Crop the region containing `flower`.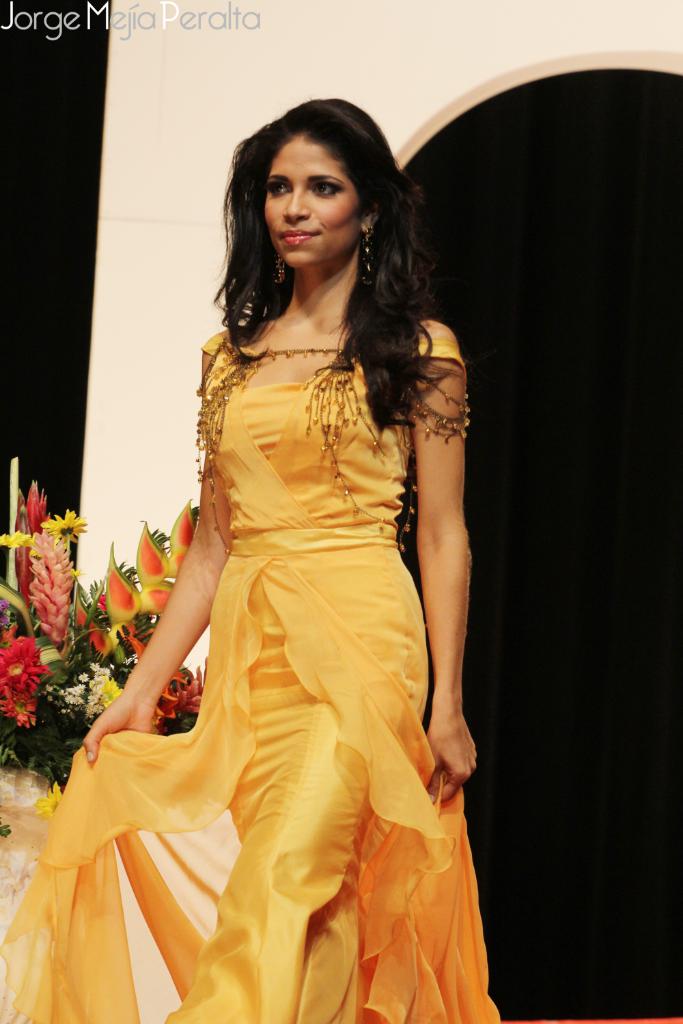
Crop region: (0,691,40,728).
